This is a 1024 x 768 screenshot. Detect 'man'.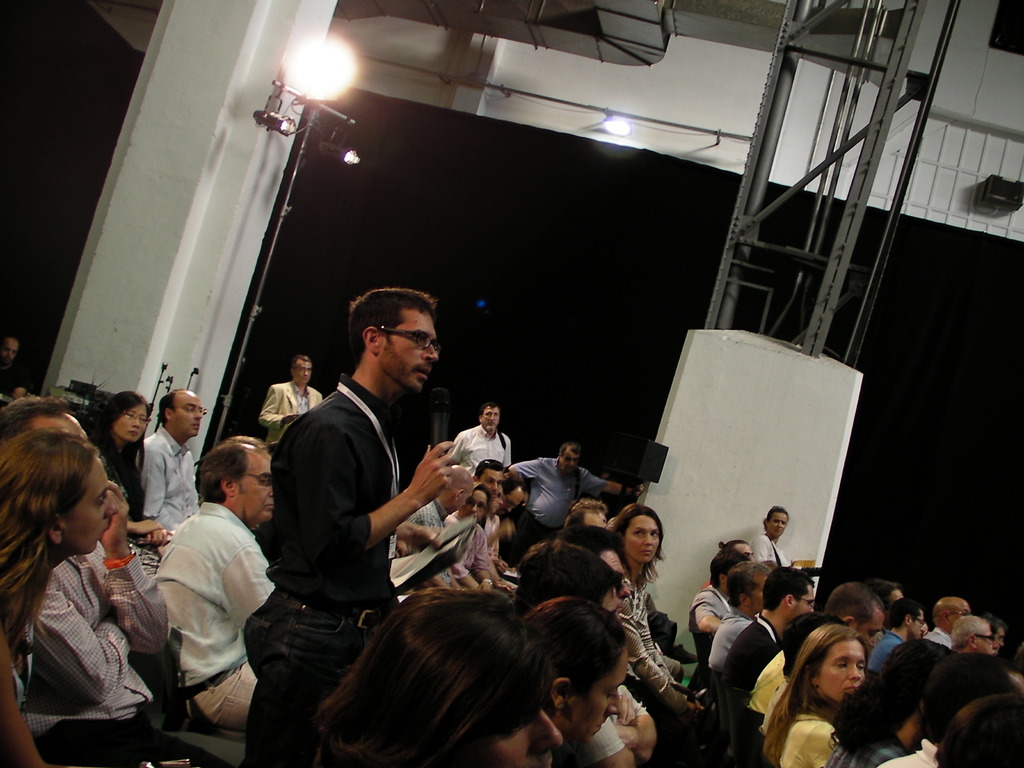
box(515, 538, 659, 767).
